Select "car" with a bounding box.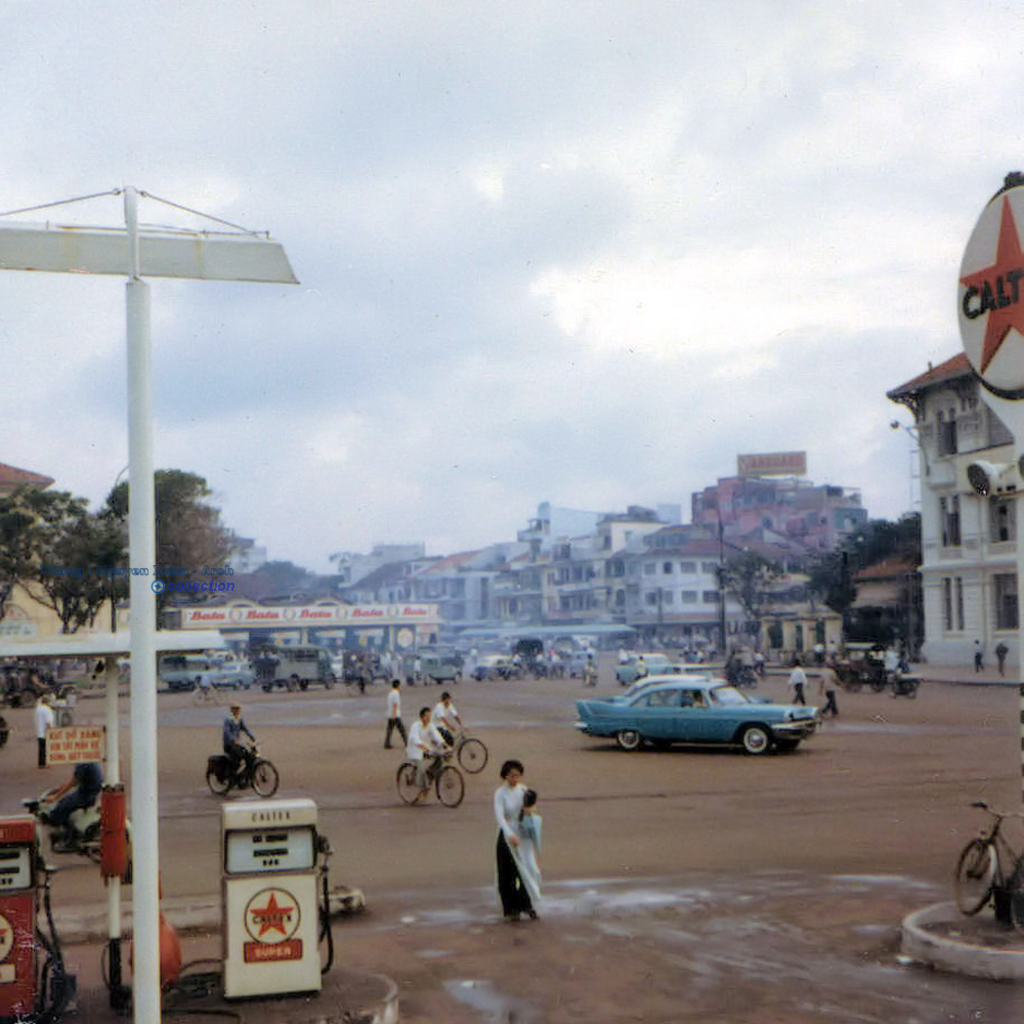
(611, 646, 672, 683).
